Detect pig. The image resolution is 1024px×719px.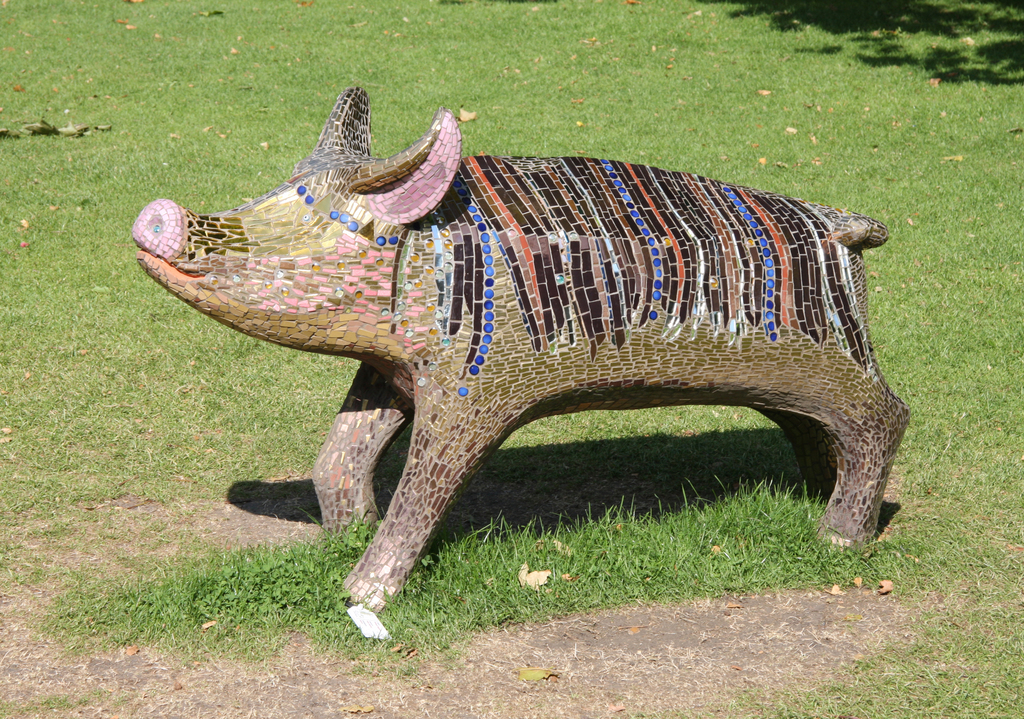
129/86/910/616.
